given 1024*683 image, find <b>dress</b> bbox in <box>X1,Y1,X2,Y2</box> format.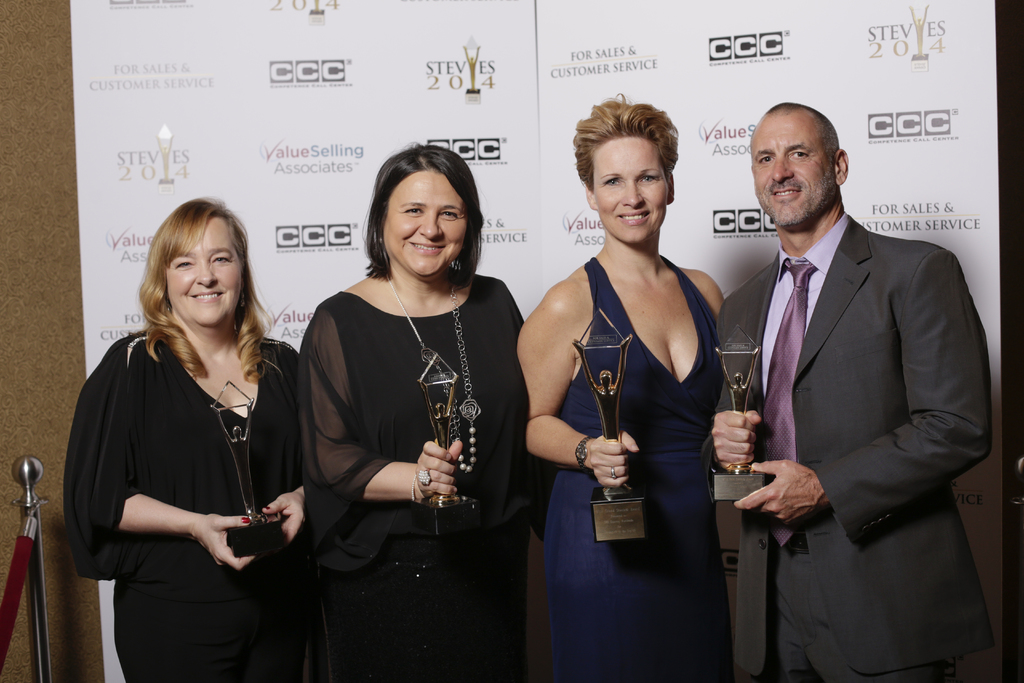
<box>536,253,738,680</box>.
